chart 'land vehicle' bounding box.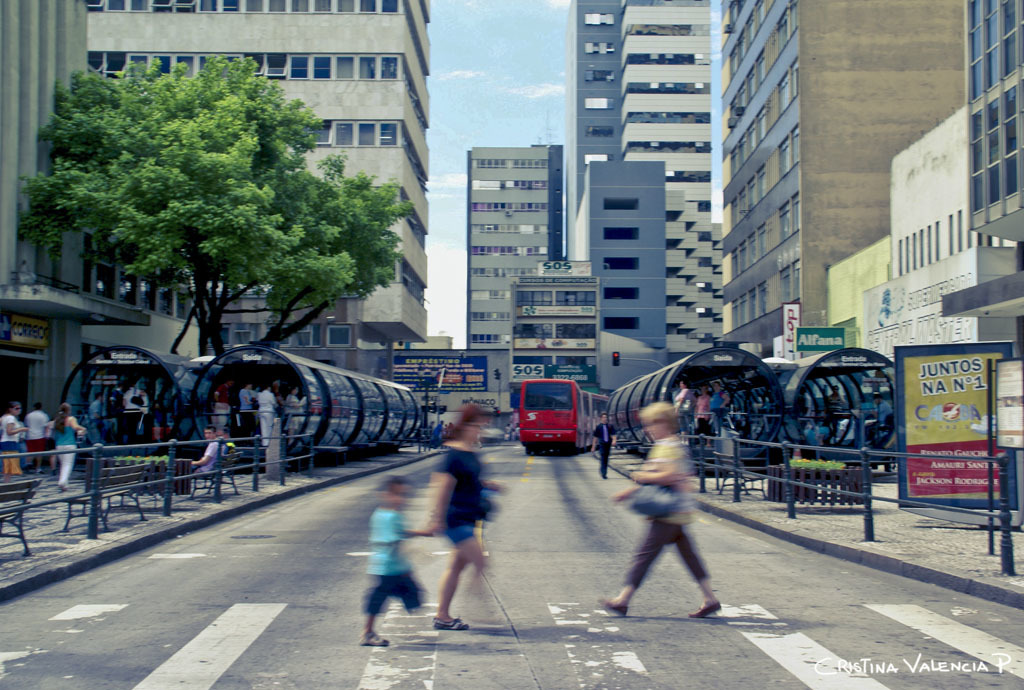
Charted: locate(516, 380, 599, 462).
